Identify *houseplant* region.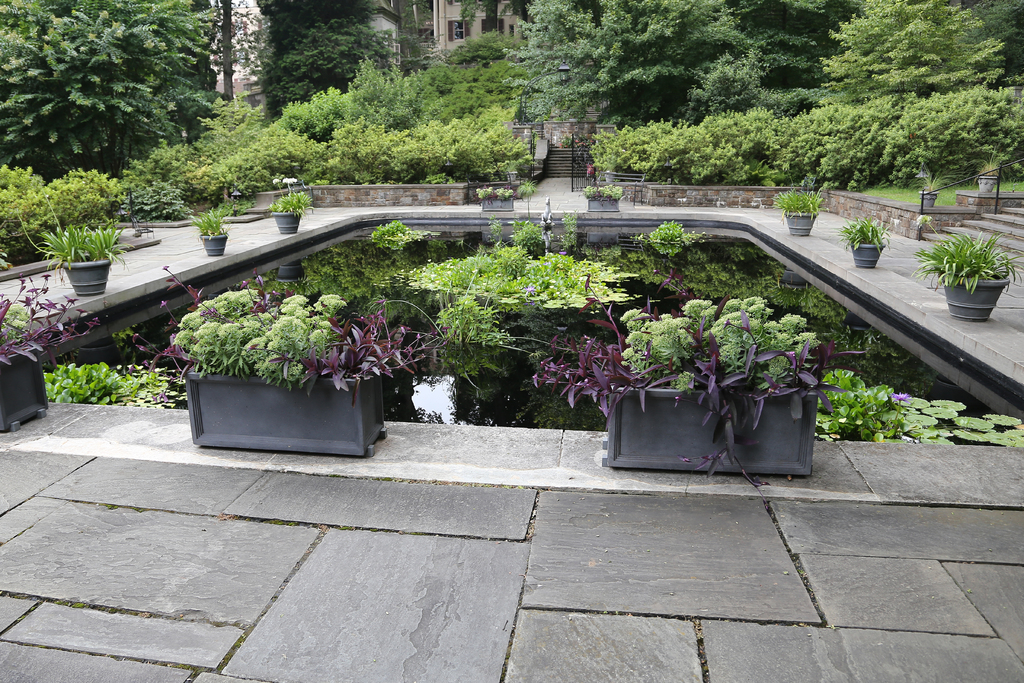
Region: l=838, t=213, r=891, b=270.
